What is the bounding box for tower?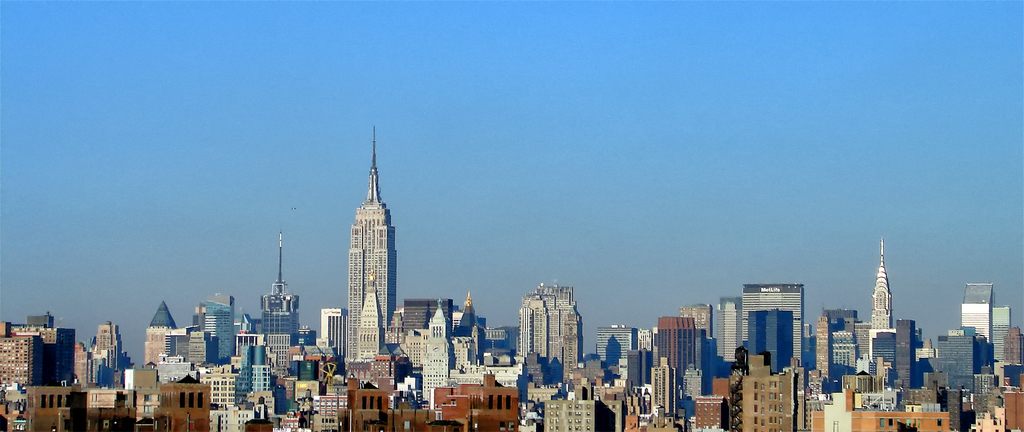
<box>653,316,703,431</box>.
